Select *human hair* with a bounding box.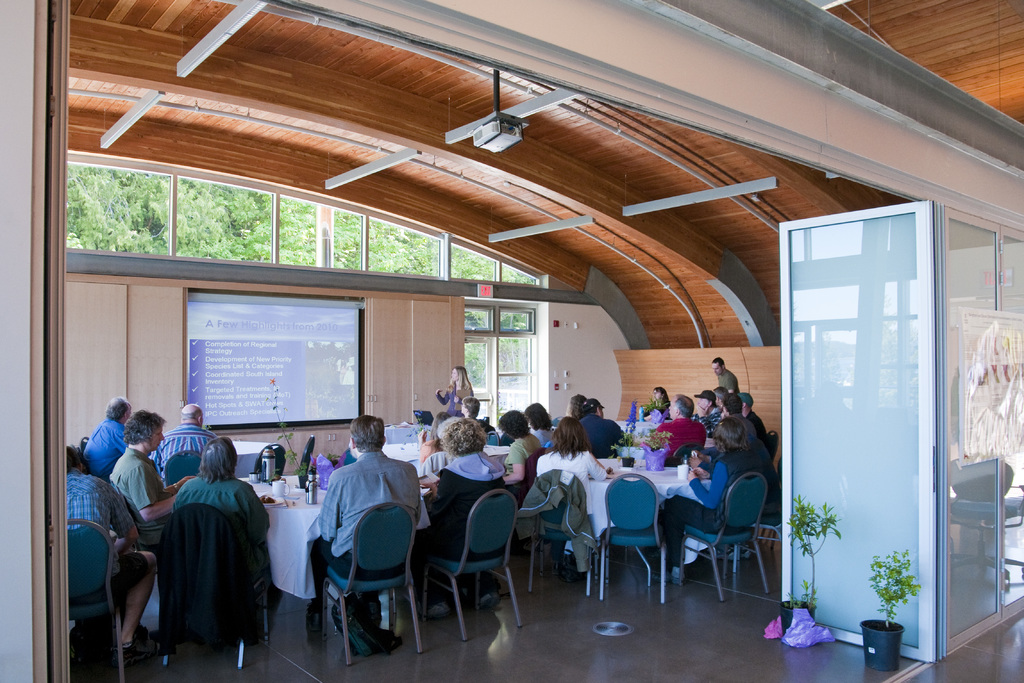
box(454, 367, 474, 393).
